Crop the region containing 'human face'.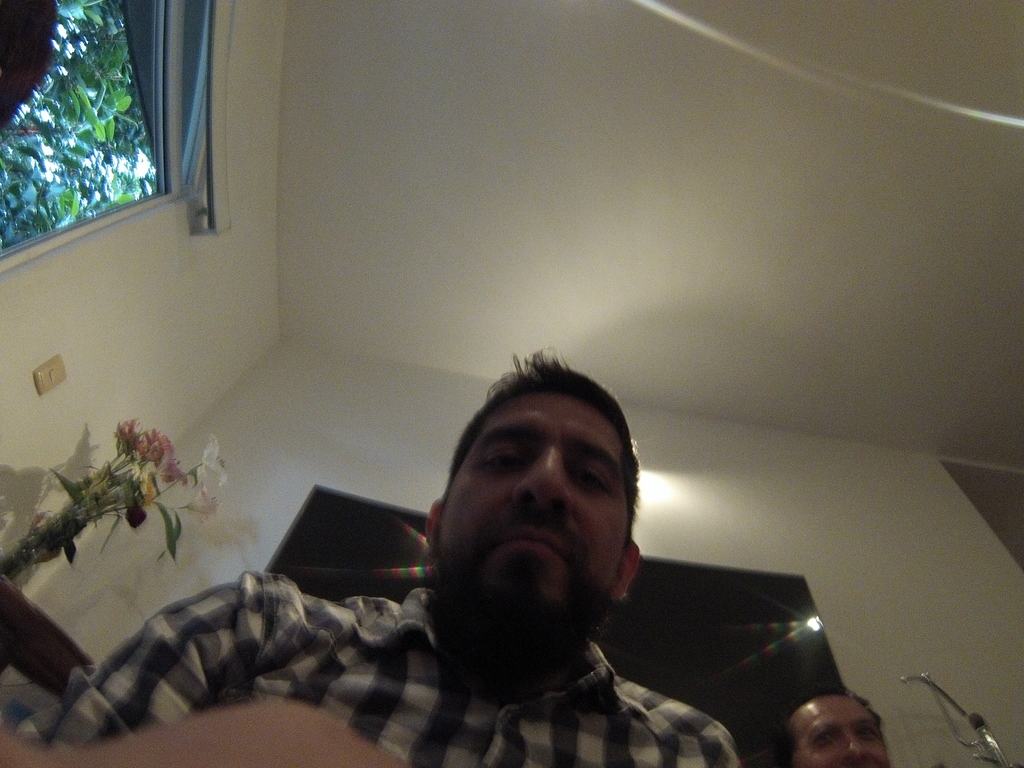
Crop region: x1=440 y1=394 x2=629 y2=627.
